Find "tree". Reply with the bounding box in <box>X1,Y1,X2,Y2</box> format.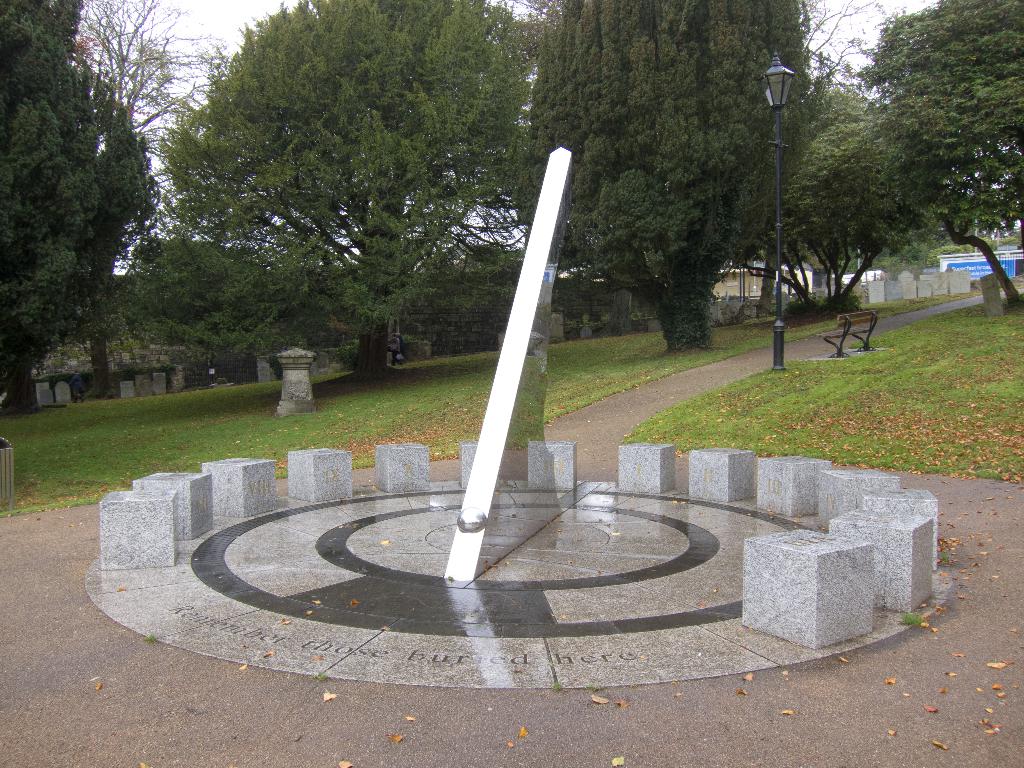
<box>525,0,813,361</box>.
